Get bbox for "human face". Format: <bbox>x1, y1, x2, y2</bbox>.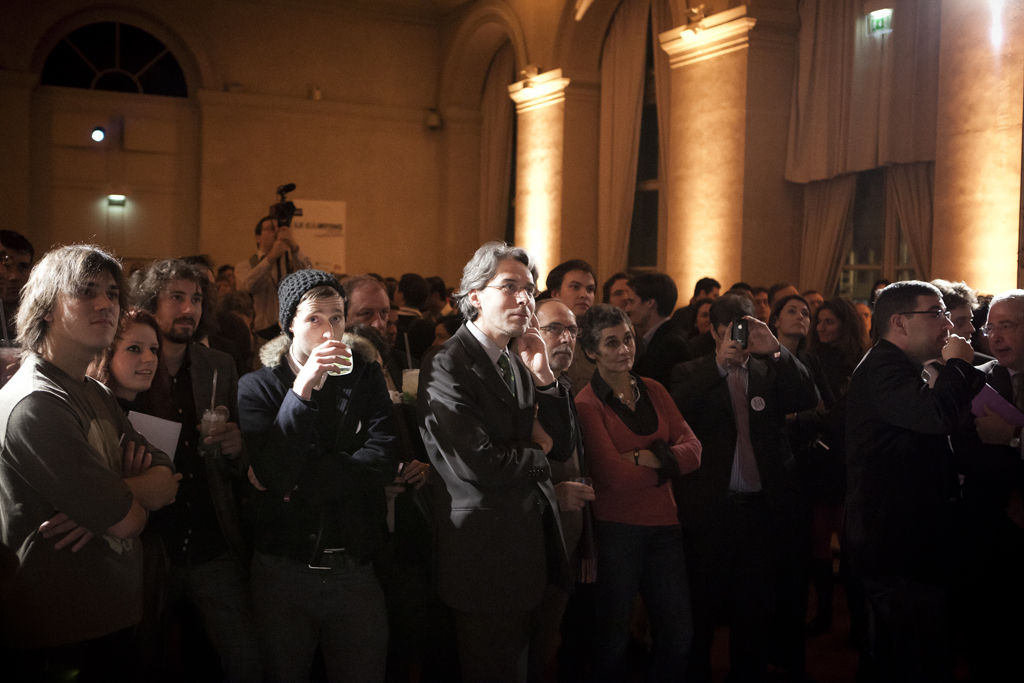
<bbox>106, 328, 159, 389</bbox>.
